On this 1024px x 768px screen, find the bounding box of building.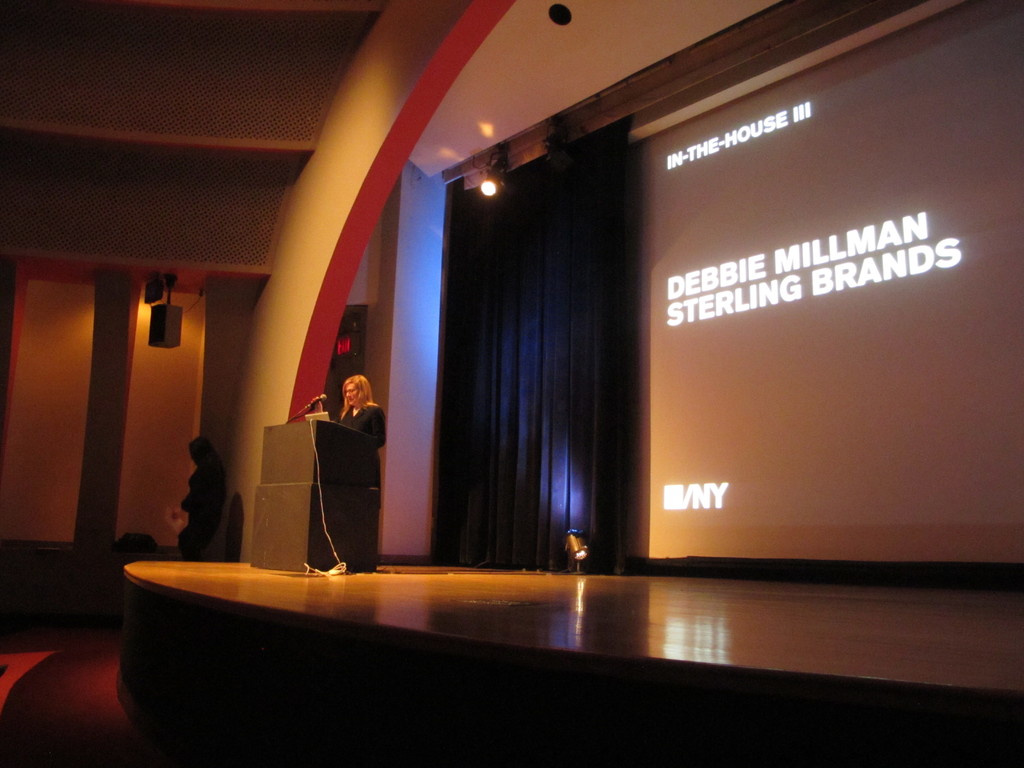
Bounding box: 0 0 1023 767.
